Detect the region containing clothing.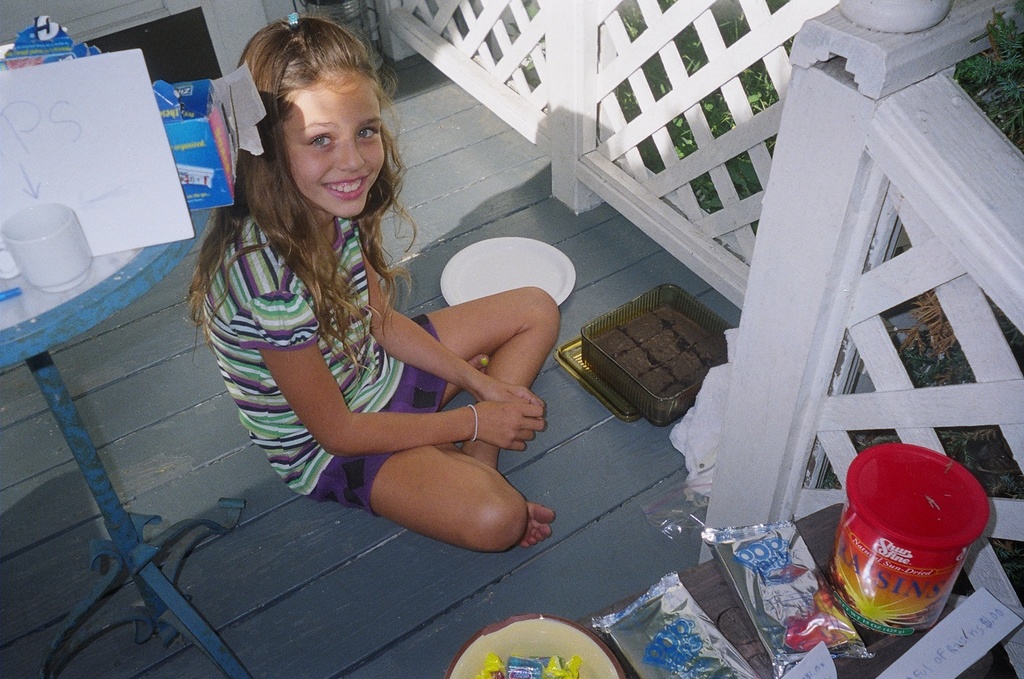
(left=174, top=127, right=480, bottom=507).
